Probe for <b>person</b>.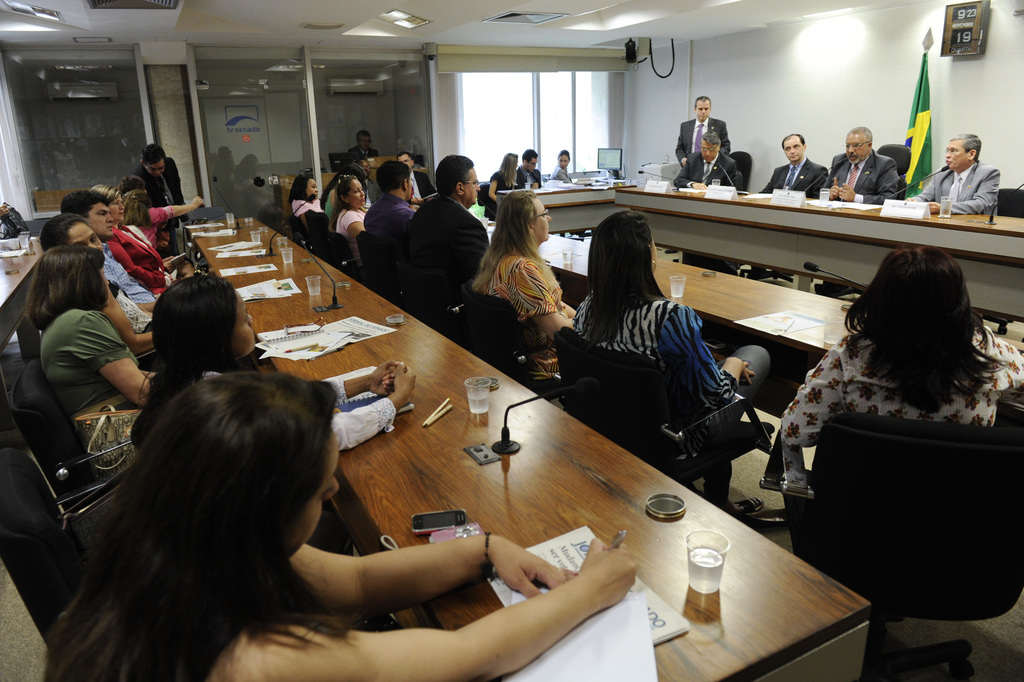
Probe result: detection(905, 133, 1002, 214).
